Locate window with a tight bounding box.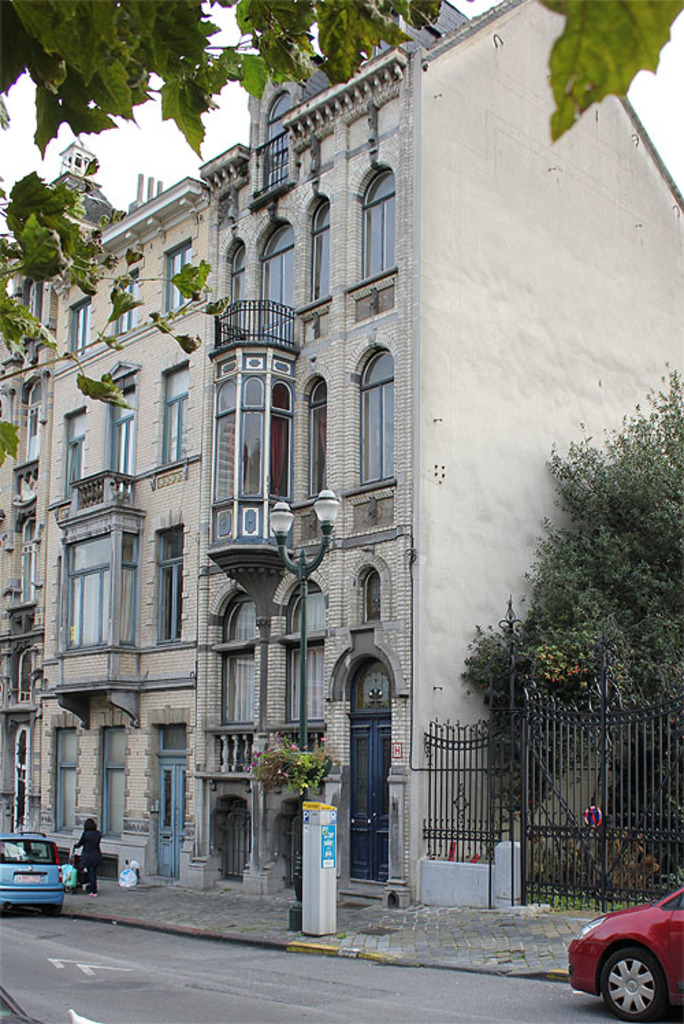
[x1=252, y1=82, x2=294, y2=203].
